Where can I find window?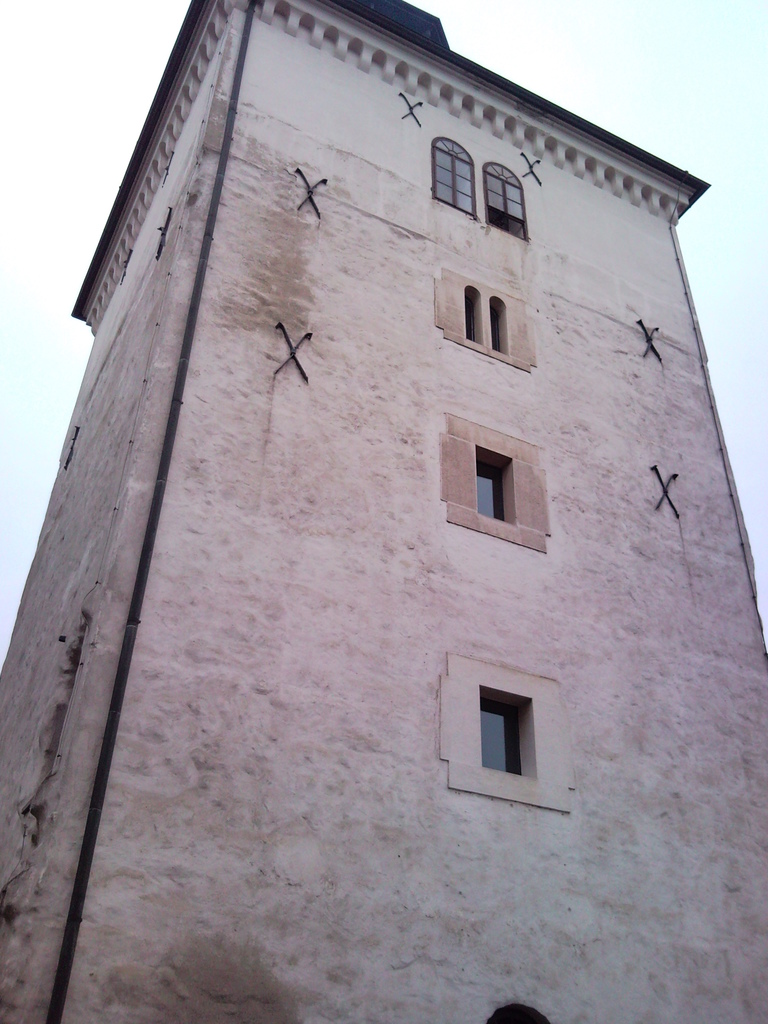
You can find it at pyautogui.locateOnScreen(465, 285, 486, 348).
